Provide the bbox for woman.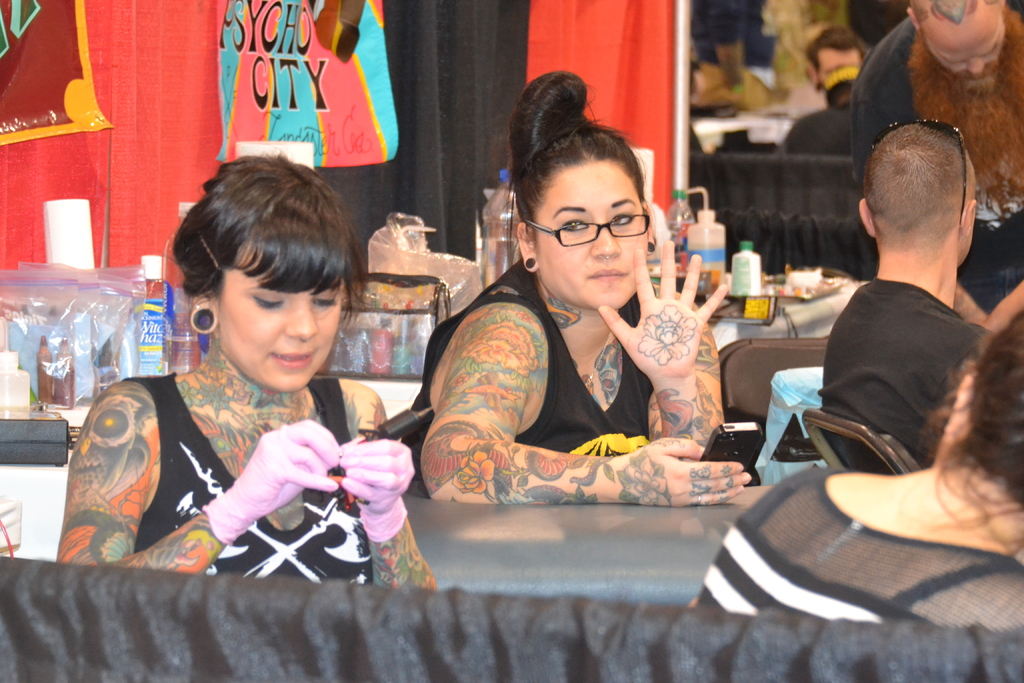
bbox(55, 151, 436, 593).
